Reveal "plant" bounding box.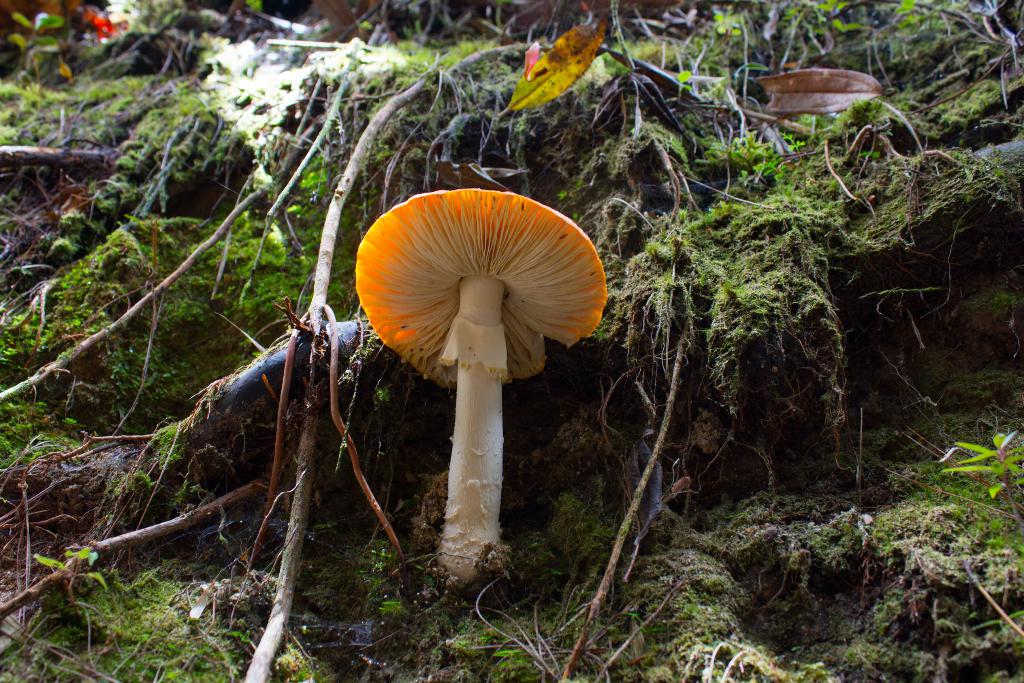
Revealed: bbox=[940, 424, 1023, 535].
